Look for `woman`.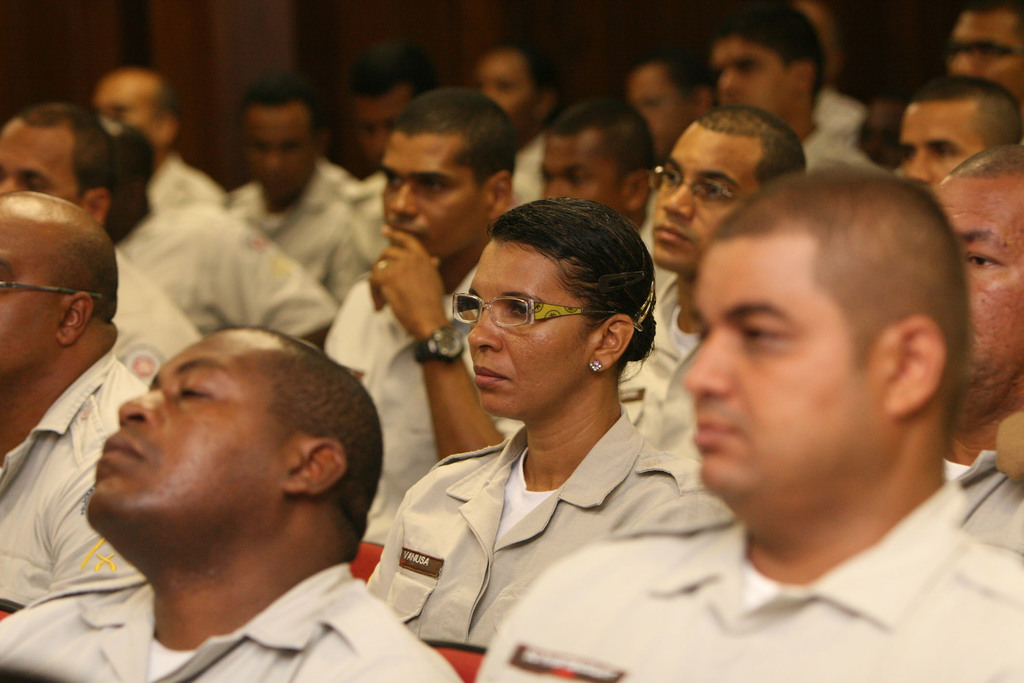
Found: [left=362, top=193, right=711, bottom=668].
